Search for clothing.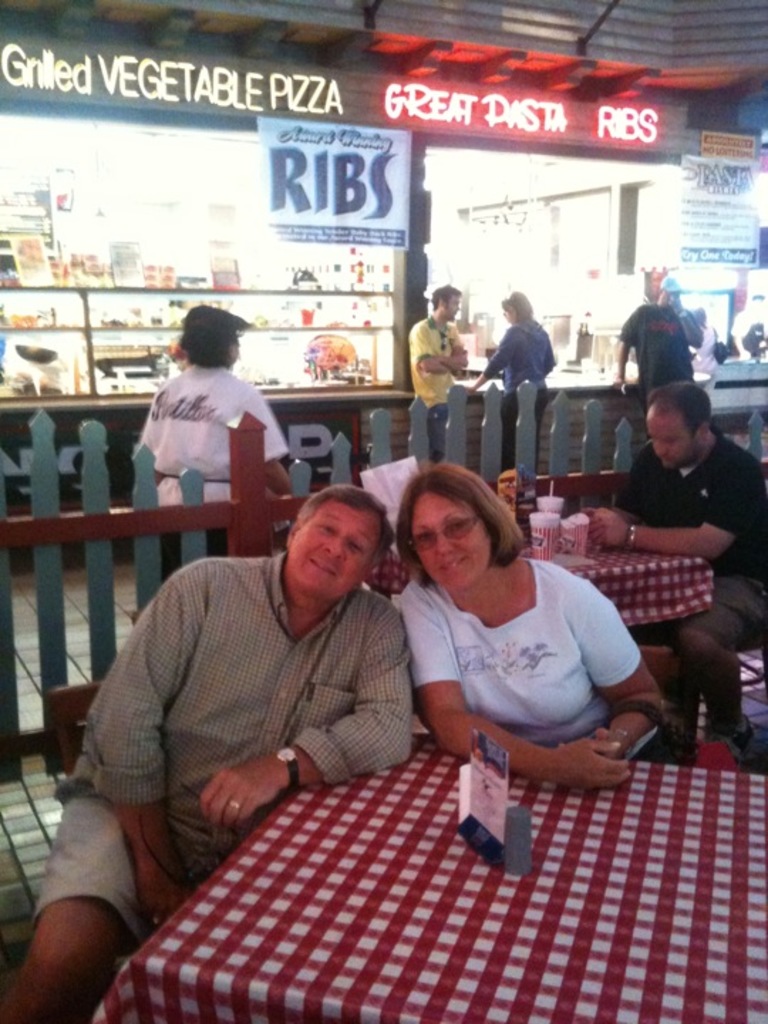
Found at box(132, 368, 290, 590).
